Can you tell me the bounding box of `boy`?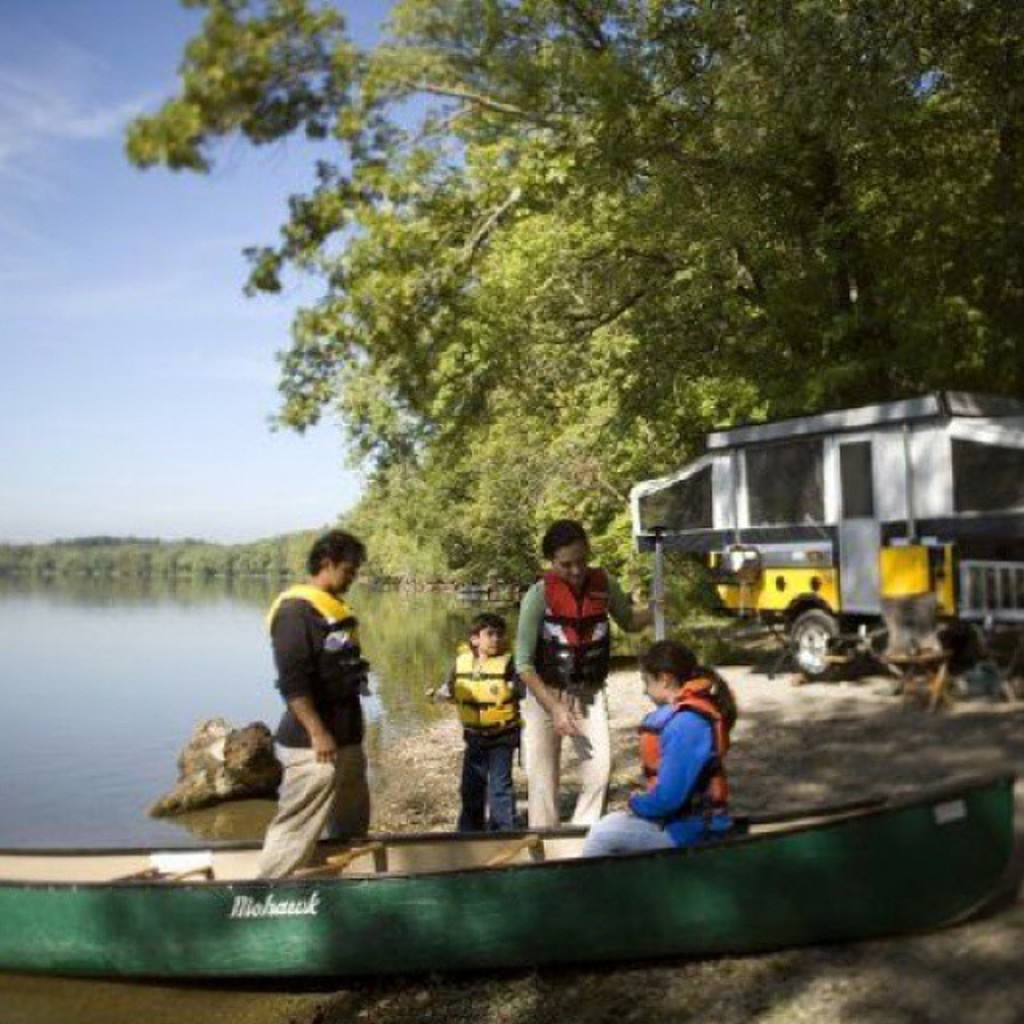
crop(426, 621, 518, 821).
